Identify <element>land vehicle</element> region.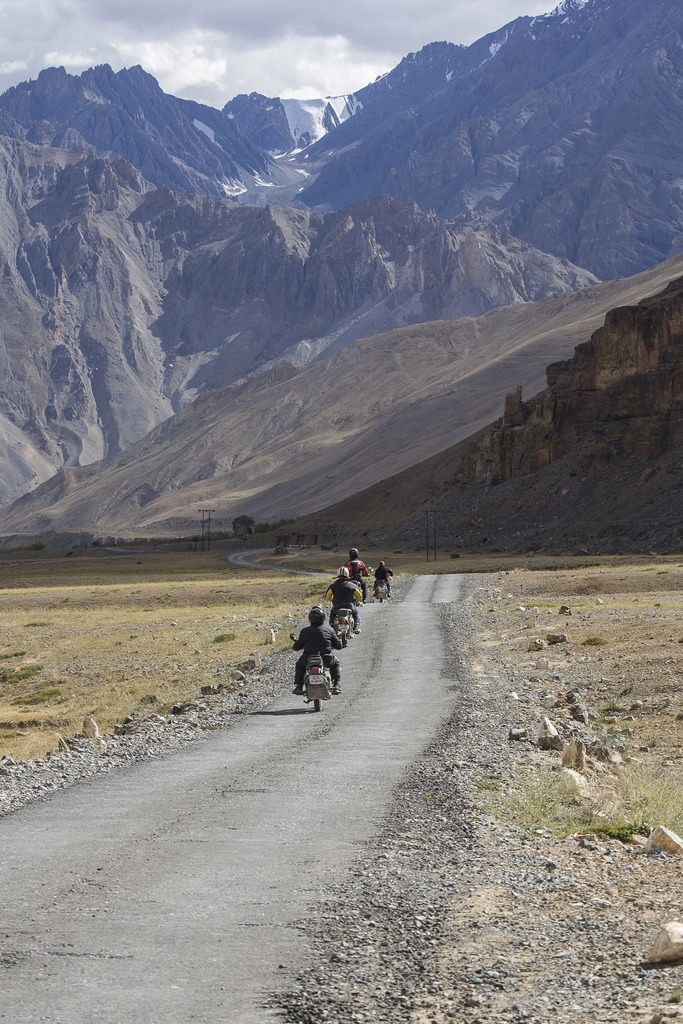
Region: (293, 634, 356, 716).
